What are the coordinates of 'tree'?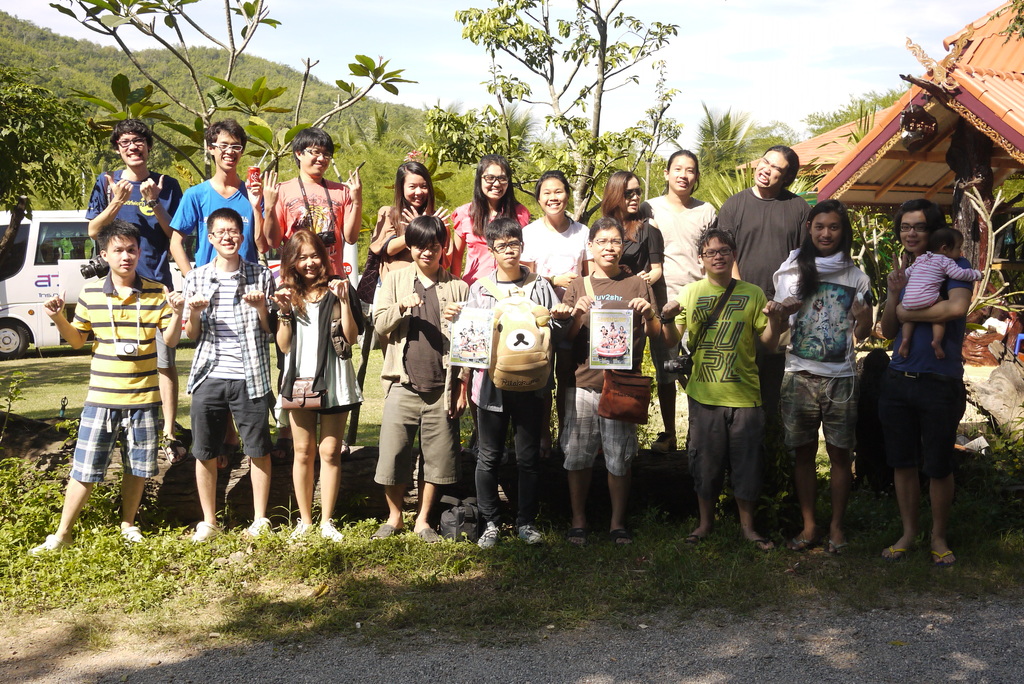
(418,0,684,218).
